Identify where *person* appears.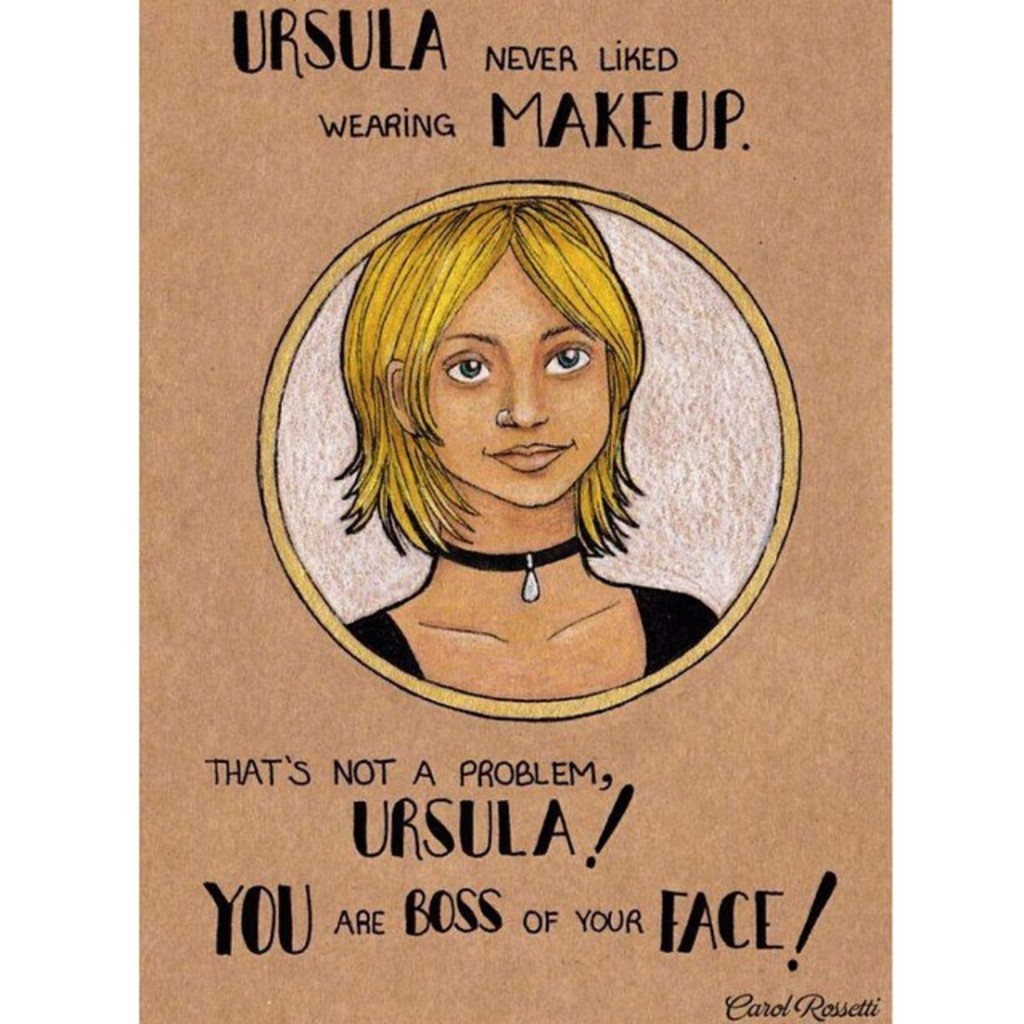
Appears at 294,202,742,765.
